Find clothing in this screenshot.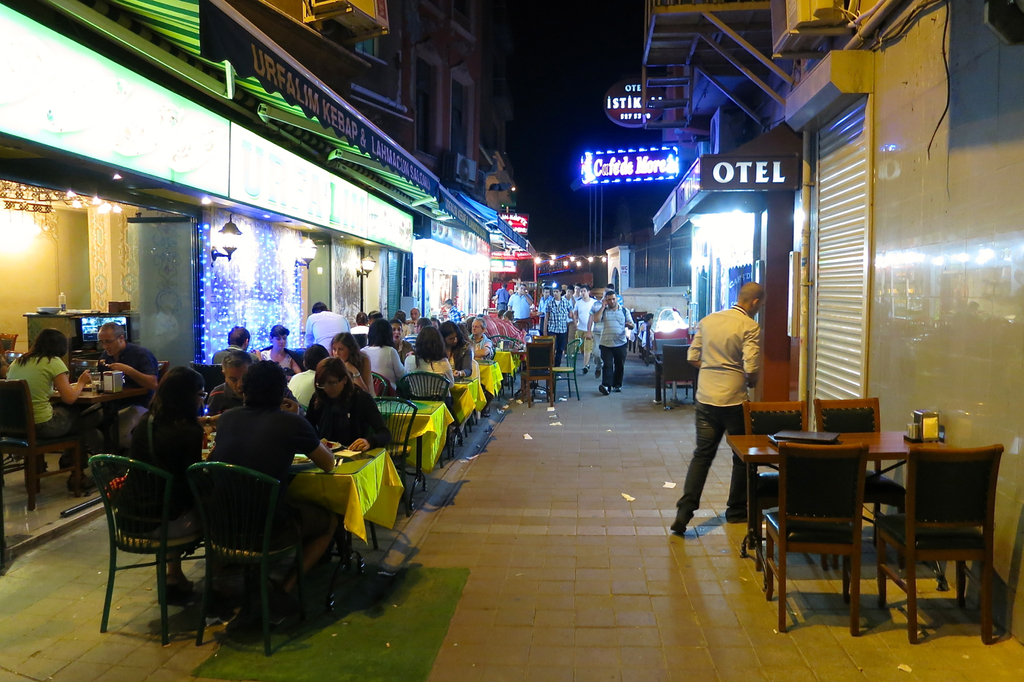
The bounding box for clothing is (left=309, top=378, right=391, bottom=457).
